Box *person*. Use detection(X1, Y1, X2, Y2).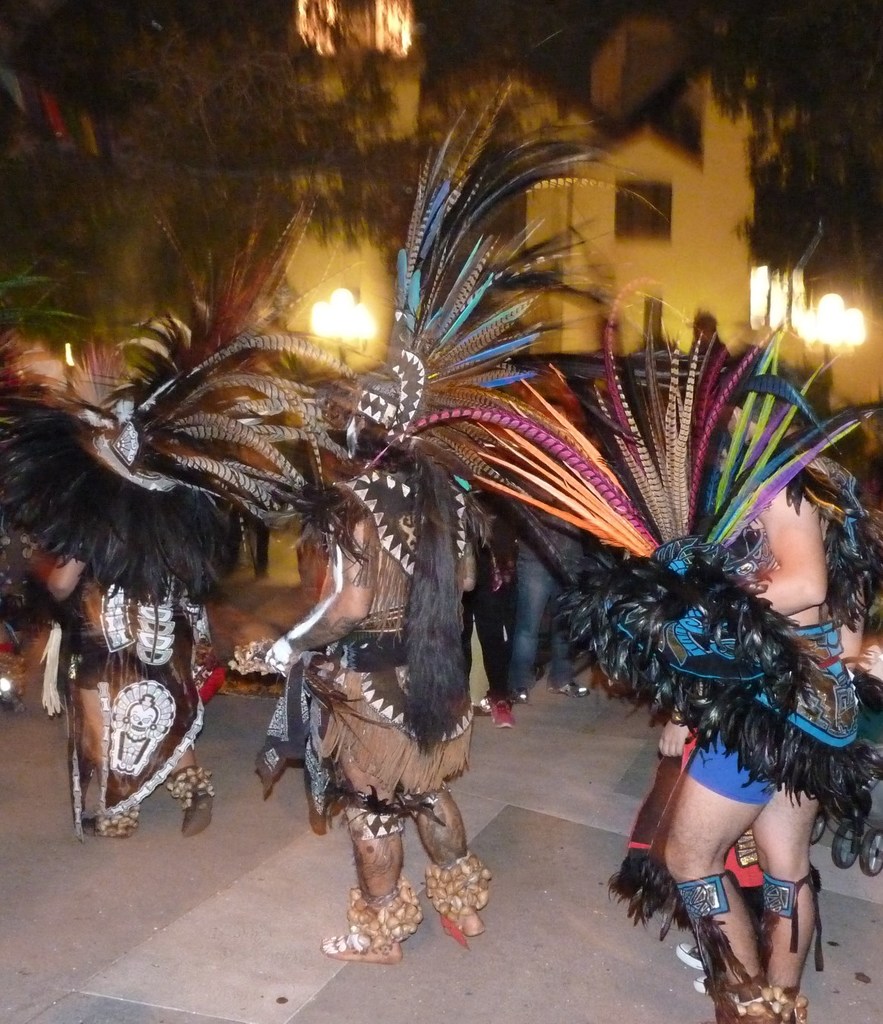
detection(480, 400, 586, 732).
